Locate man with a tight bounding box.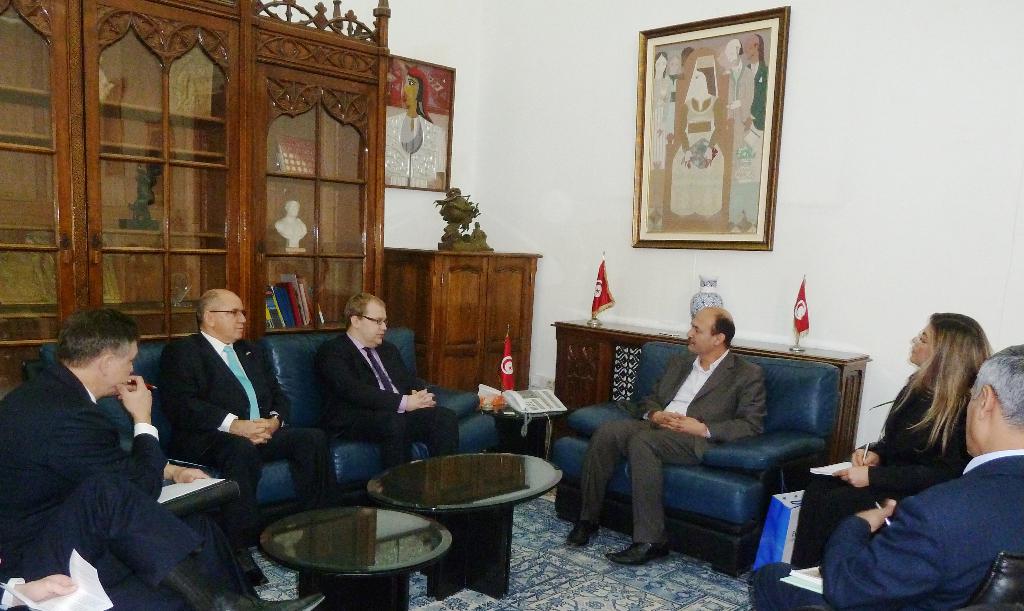
<region>745, 341, 1023, 610</region>.
